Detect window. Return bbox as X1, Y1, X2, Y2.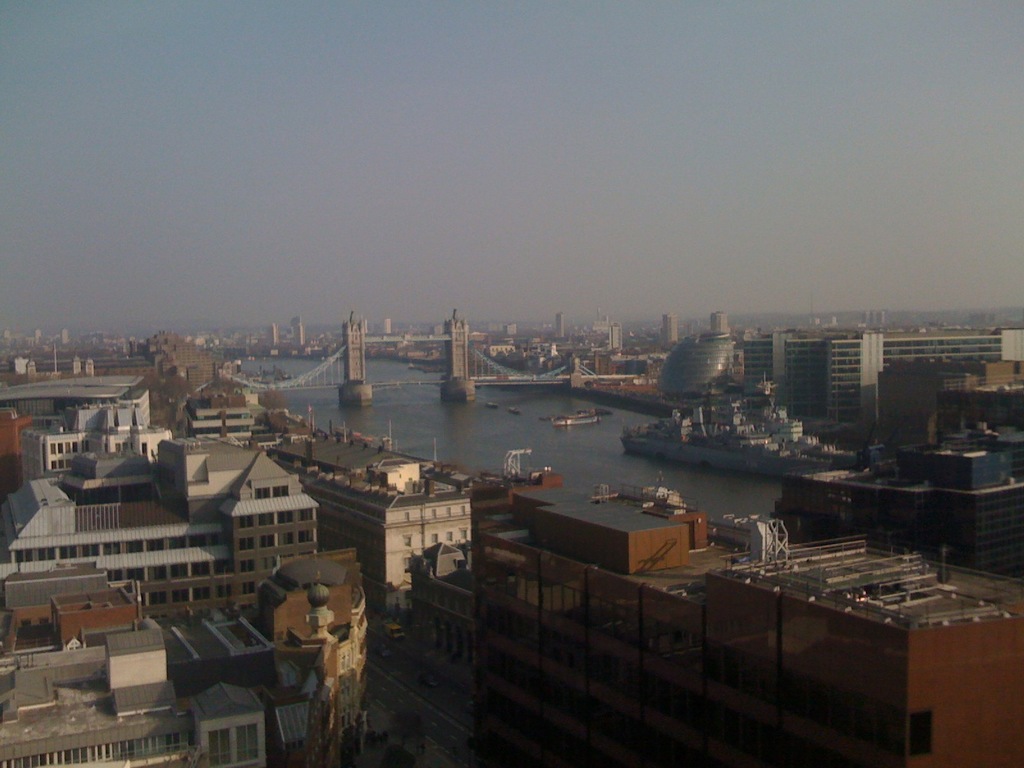
298, 511, 316, 520.
